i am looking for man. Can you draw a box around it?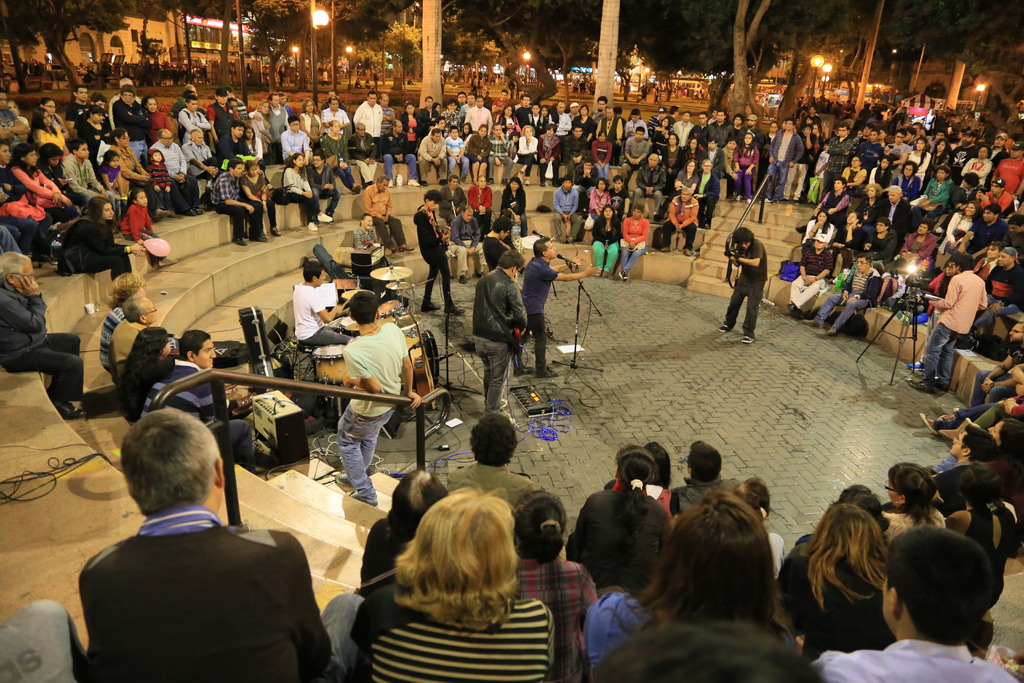
Sure, the bounding box is x1=300, y1=266, x2=365, y2=343.
